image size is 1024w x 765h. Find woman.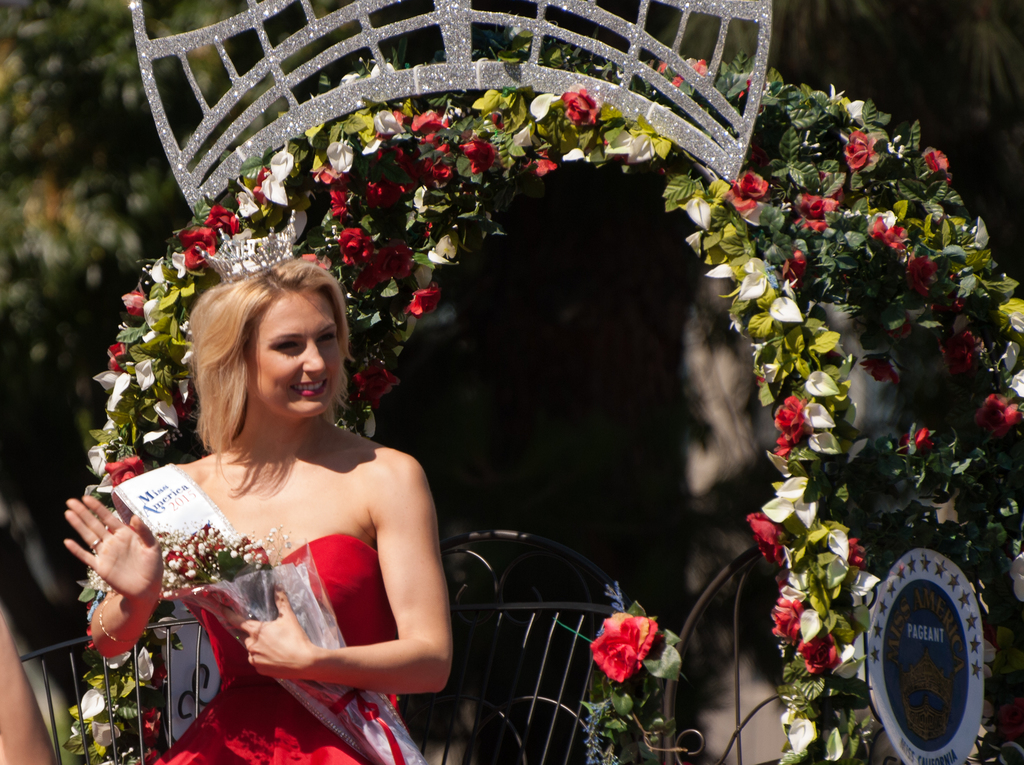
67:233:469:759.
